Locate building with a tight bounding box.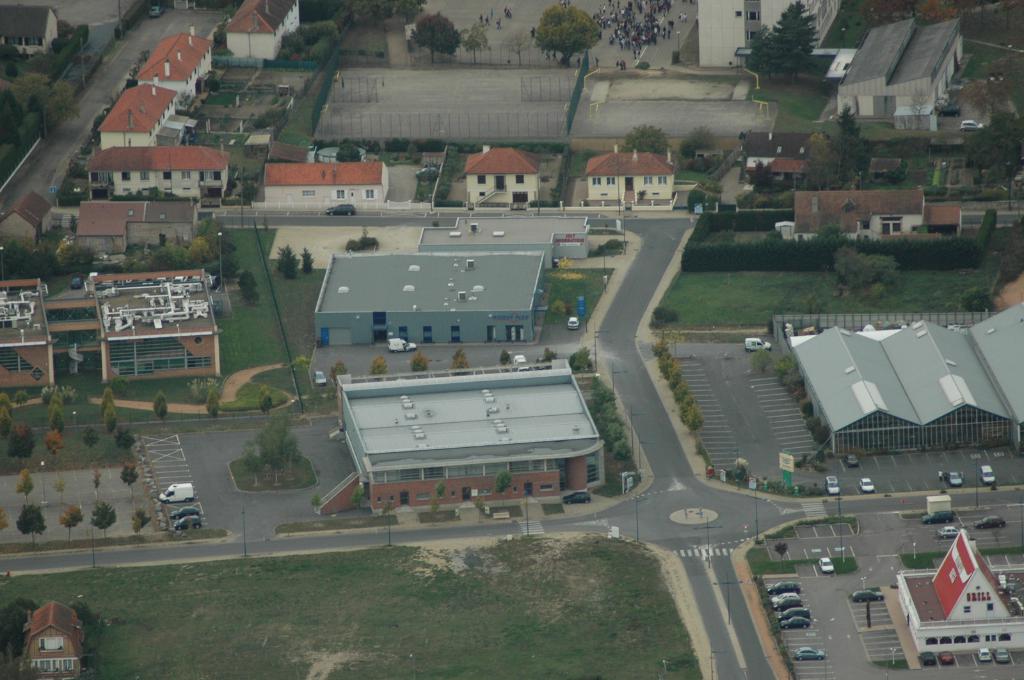
bbox=(788, 301, 1023, 460).
